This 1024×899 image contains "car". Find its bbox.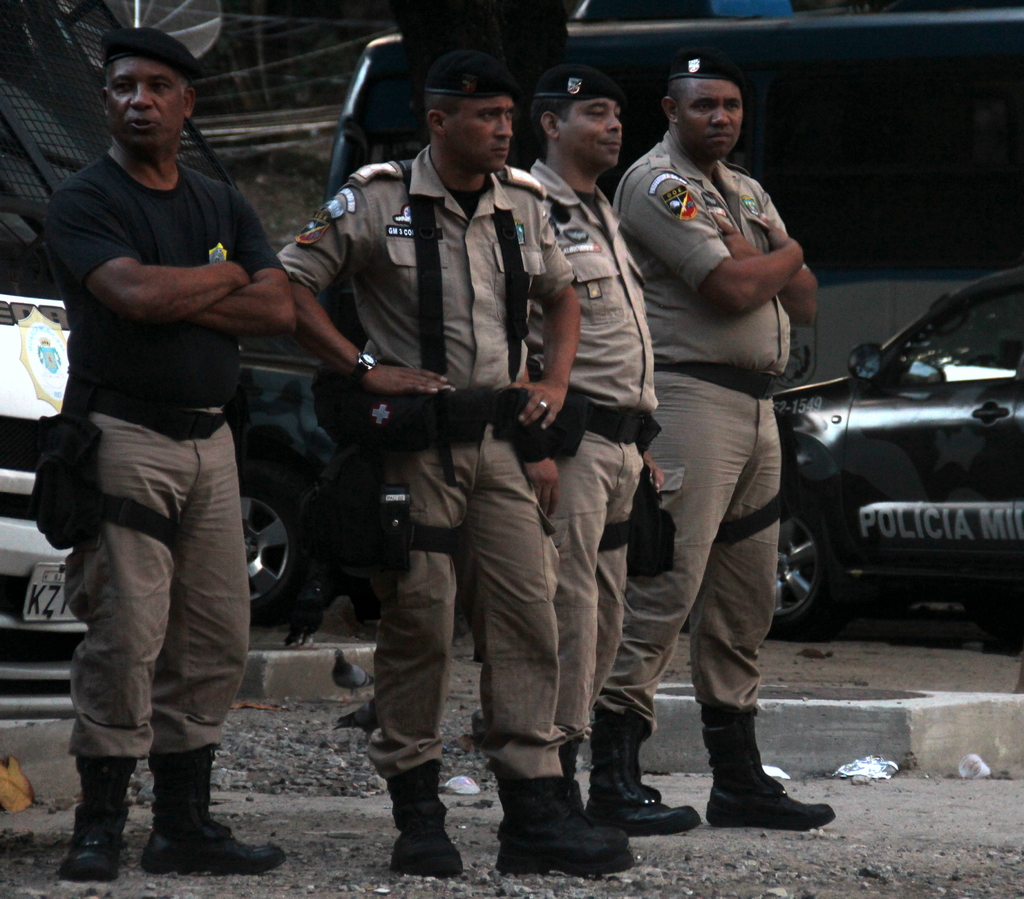
228:323:372:617.
